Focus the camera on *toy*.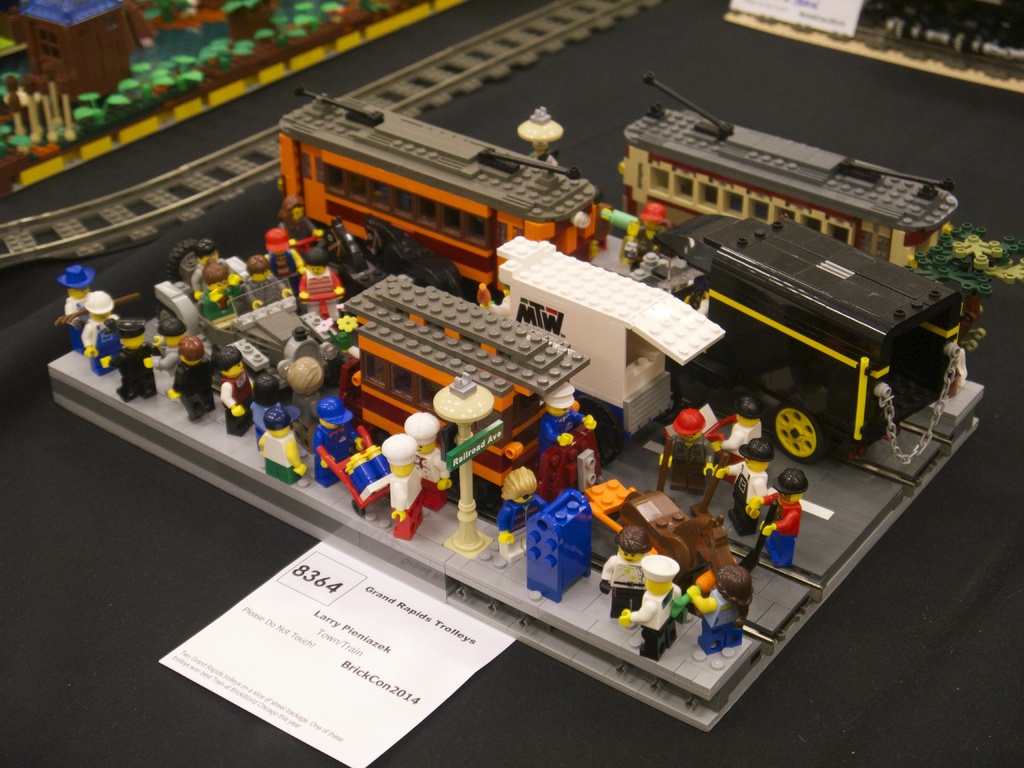
Focus region: detection(205, 264, 250, 335).
